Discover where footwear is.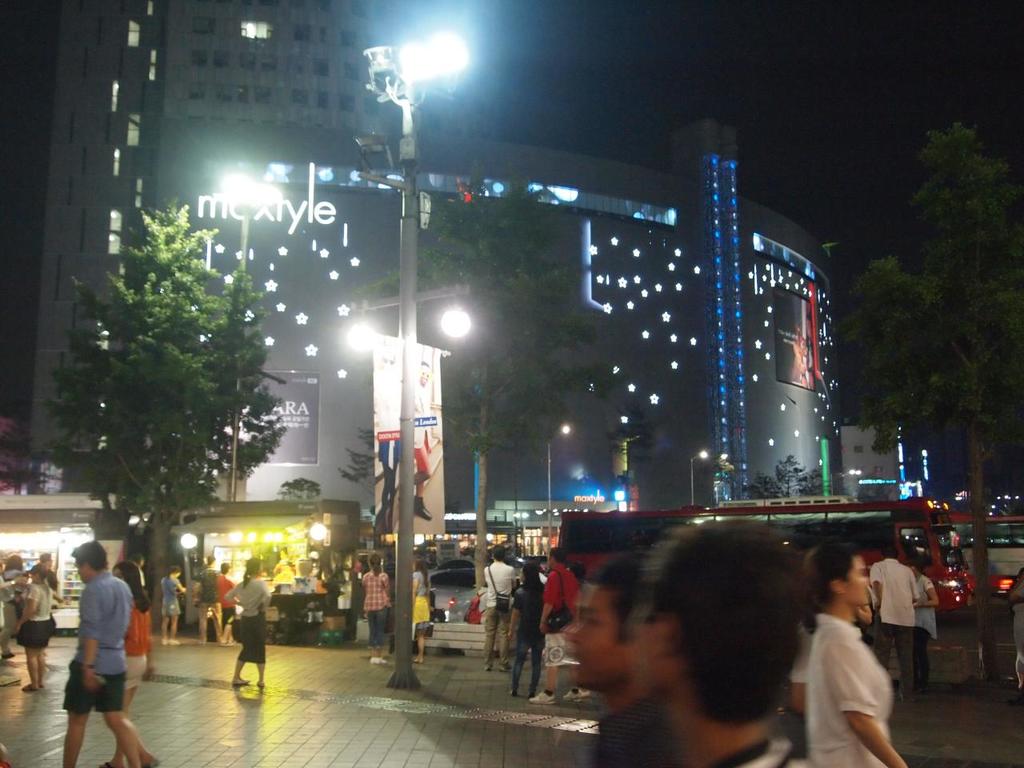
Discovered at box=[561, 688, 591, 702].
